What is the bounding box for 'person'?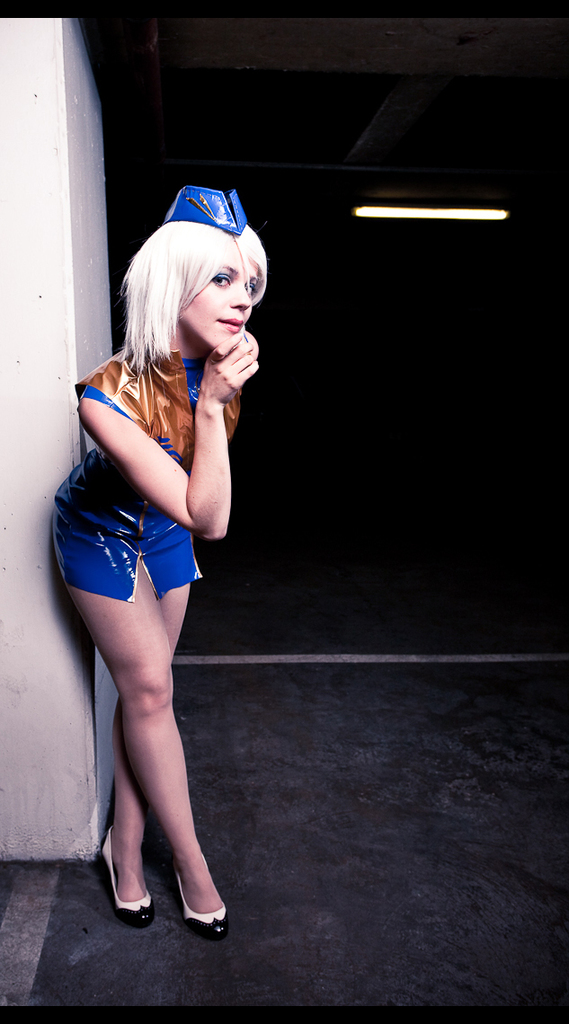
[48,172,276,927].
